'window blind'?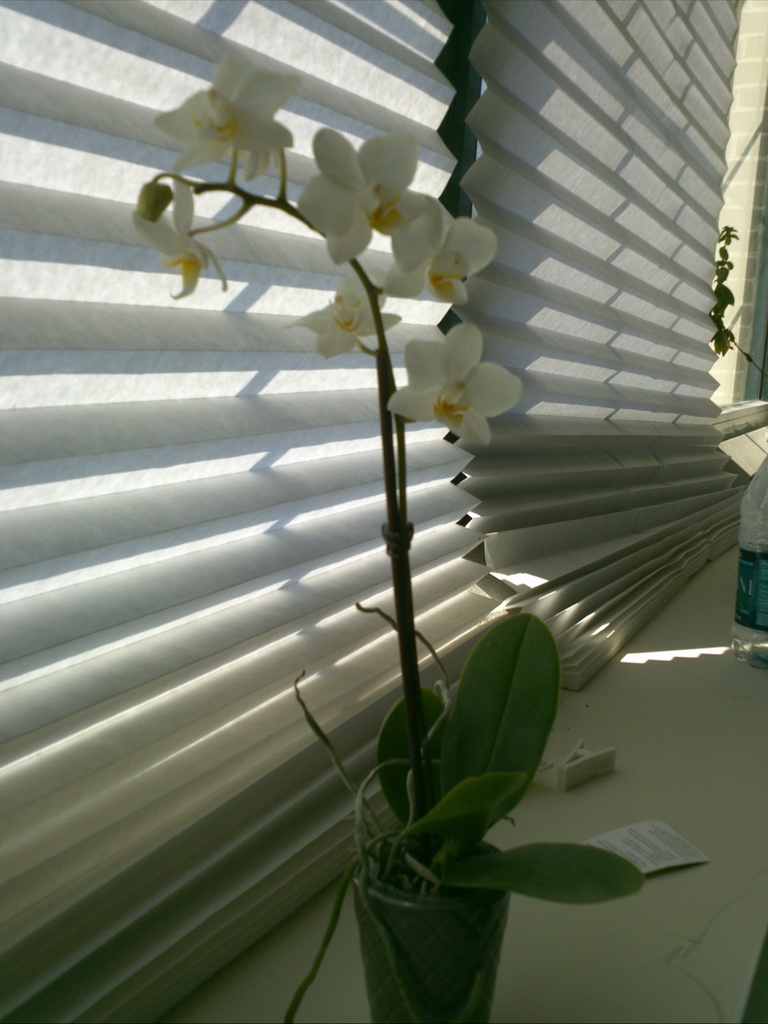
box=[0, 0, 746, 1023]
